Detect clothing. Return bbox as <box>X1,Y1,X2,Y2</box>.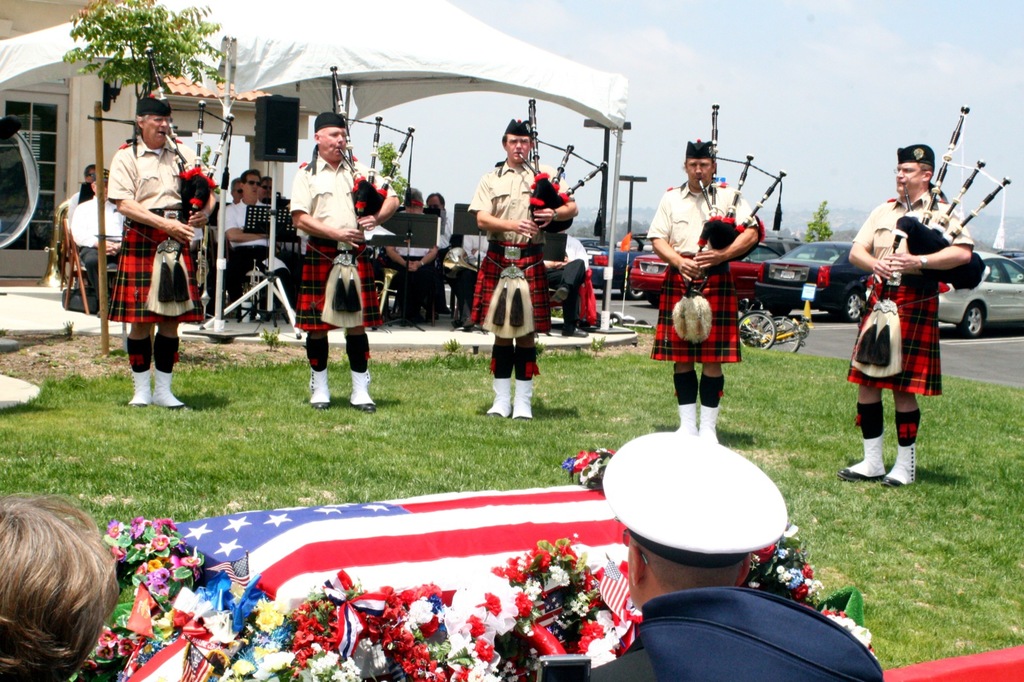
<box>847,188,974,394</box>.
